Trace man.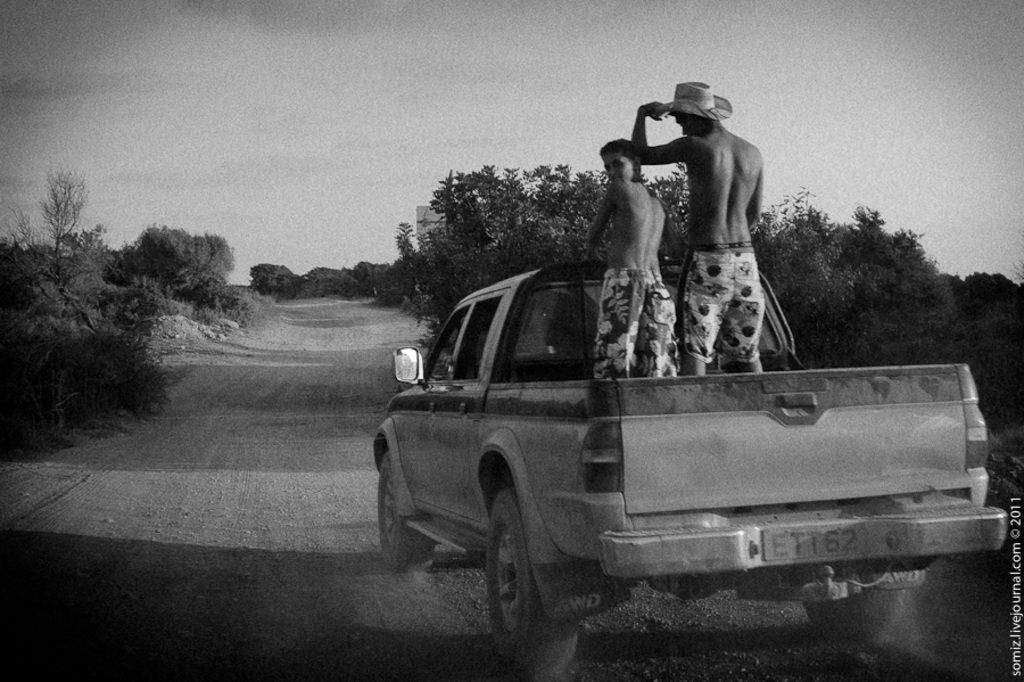
Traced to [x1=570, y1=141, x2=679, y2=389].
